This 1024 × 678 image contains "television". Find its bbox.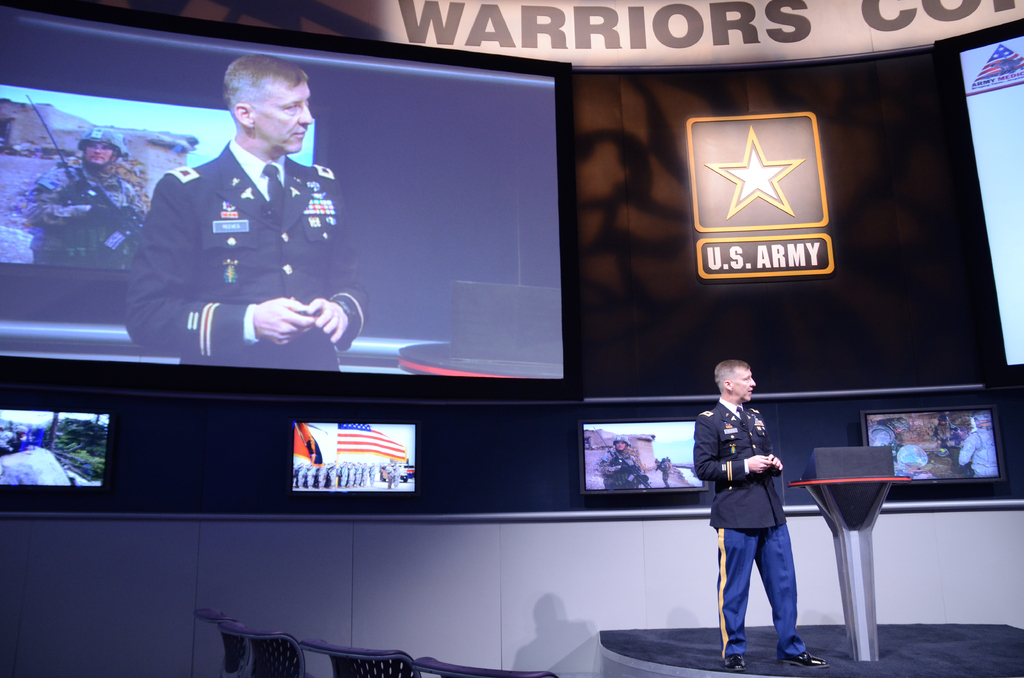
rect(284, 419, 419, 499).
